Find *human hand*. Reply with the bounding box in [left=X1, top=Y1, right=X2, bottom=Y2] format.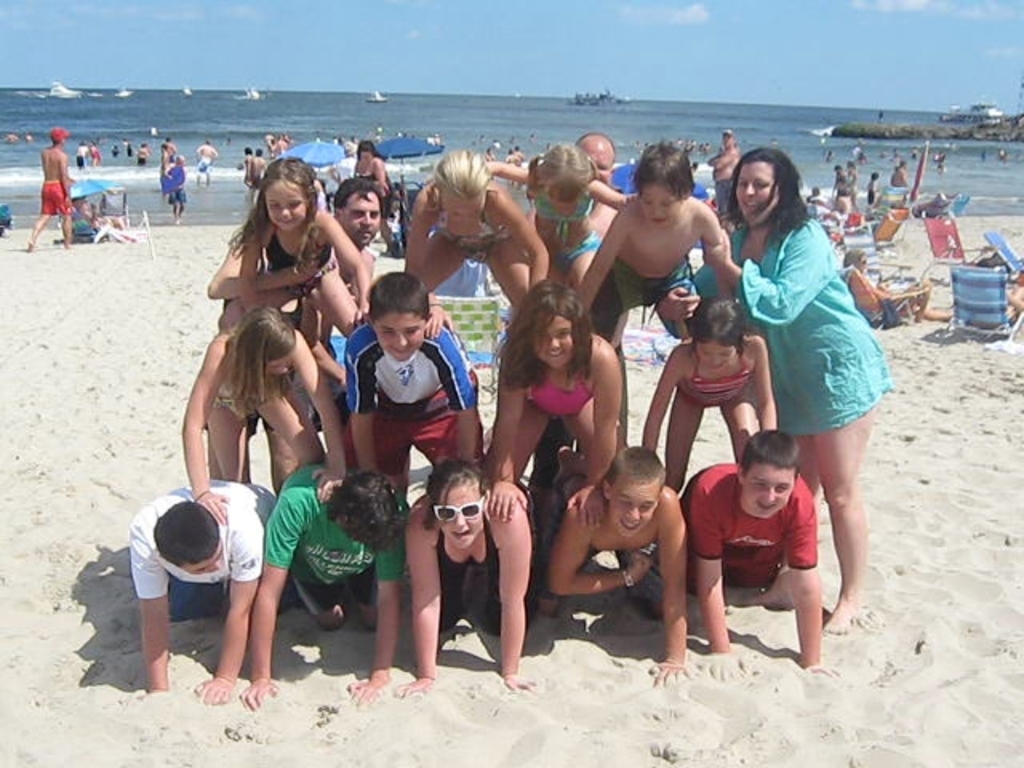
[left=392, top=678, right=435, bottom=701].
